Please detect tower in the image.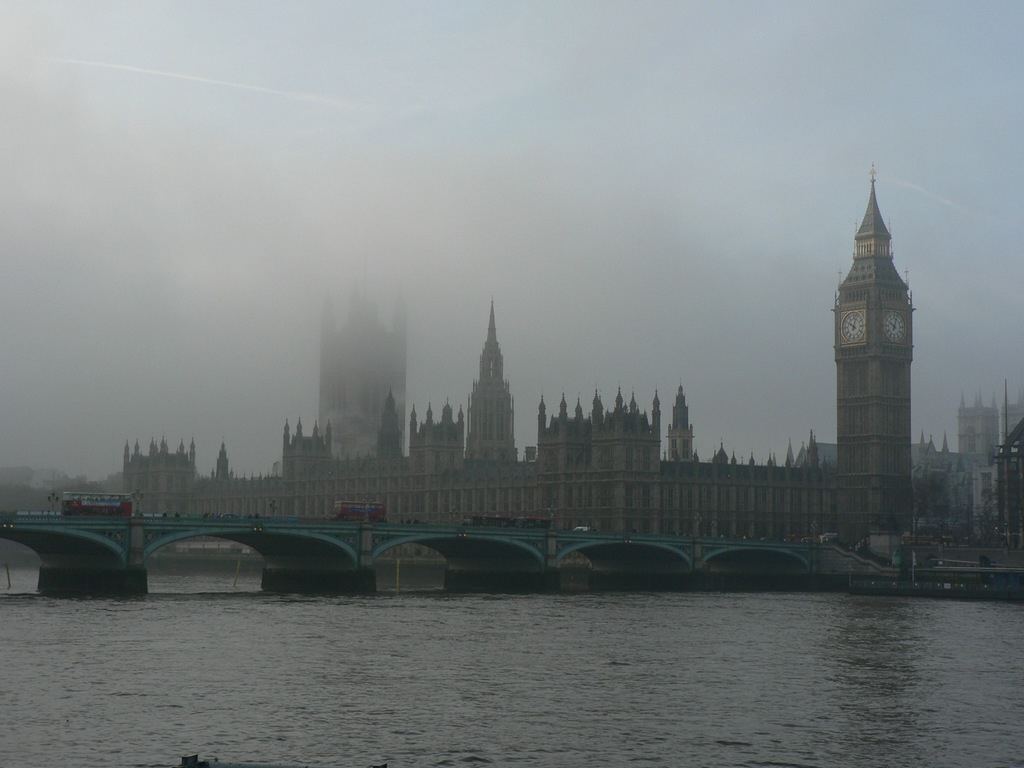
region(280, 413, 325, 479).
